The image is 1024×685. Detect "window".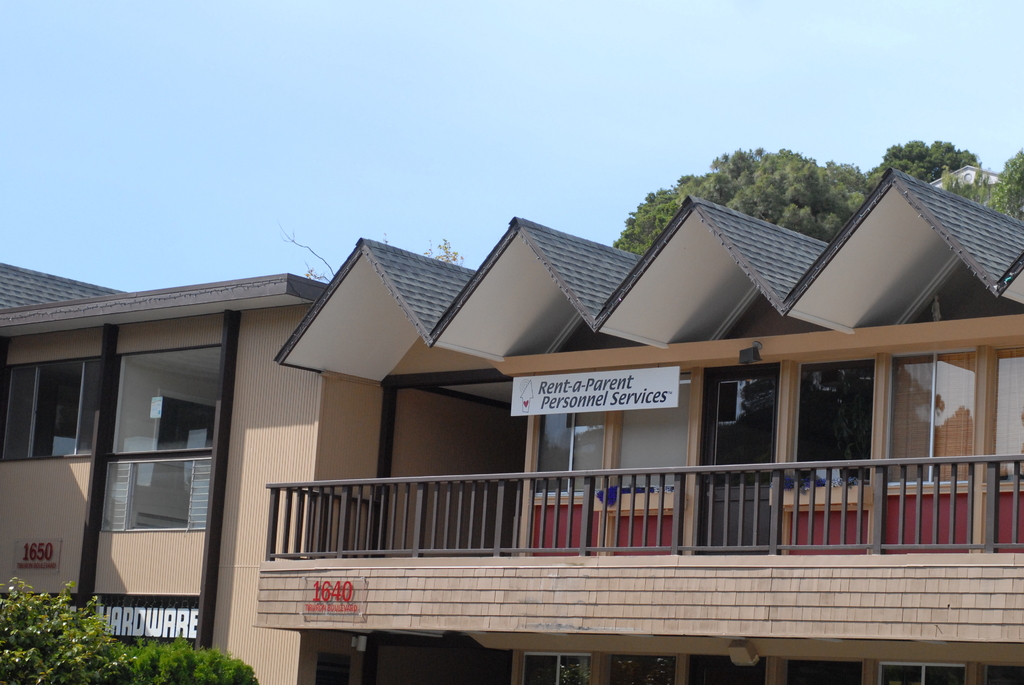
Detection: locate(608, 652, 680, 684).
